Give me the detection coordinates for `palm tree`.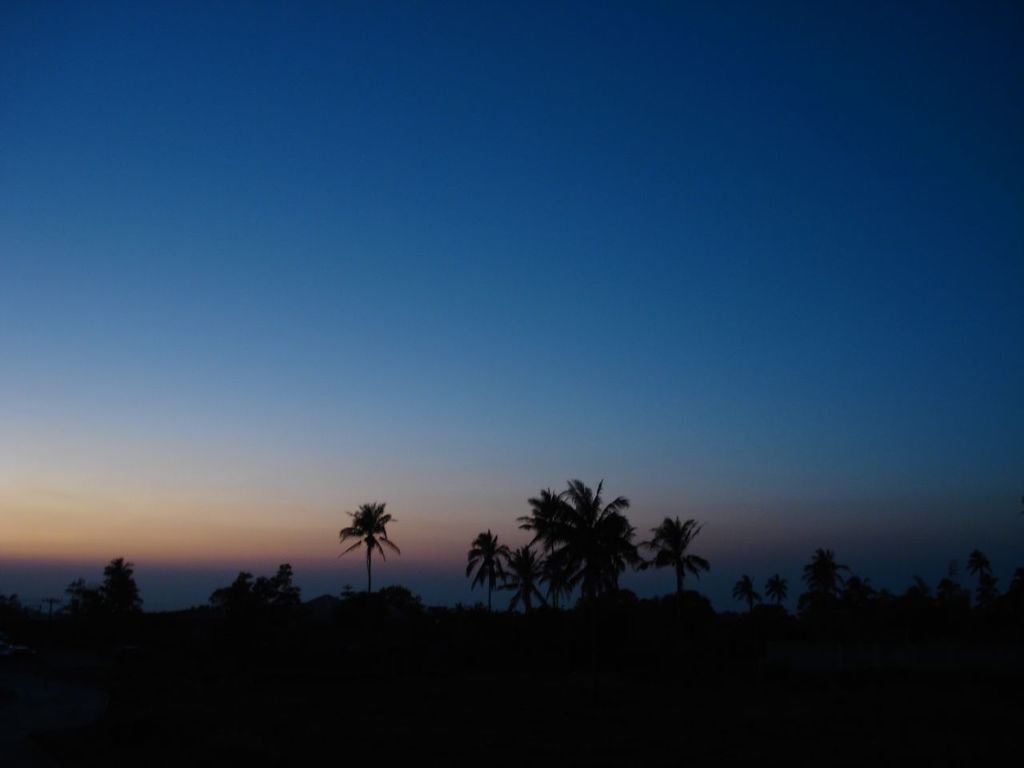
<region>959, 538, 984, 630</region>.
